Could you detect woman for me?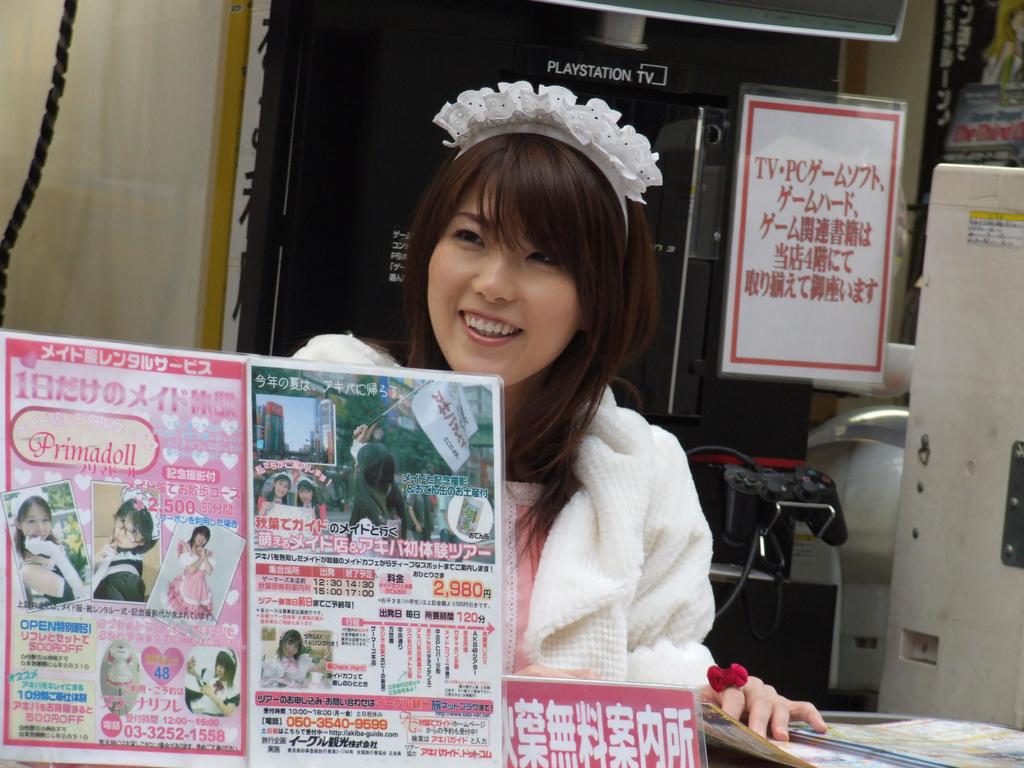
Detection result: {"x1": 90, "y1": 488, "x2": 156, "y2": 602}.
